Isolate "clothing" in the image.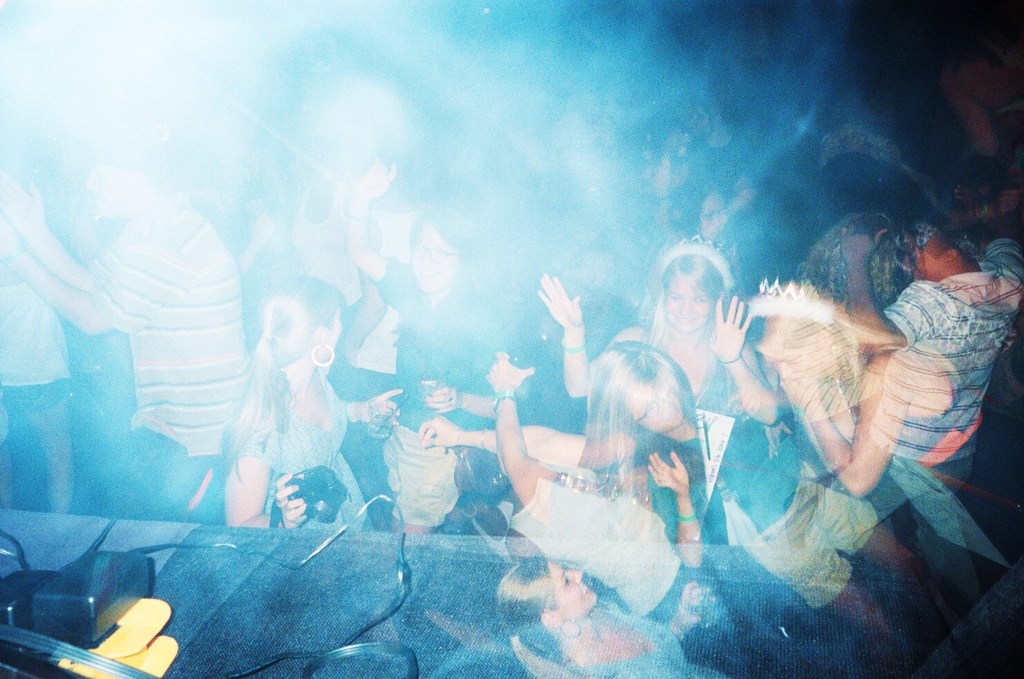
Isolated region: 291/197/364/315.
